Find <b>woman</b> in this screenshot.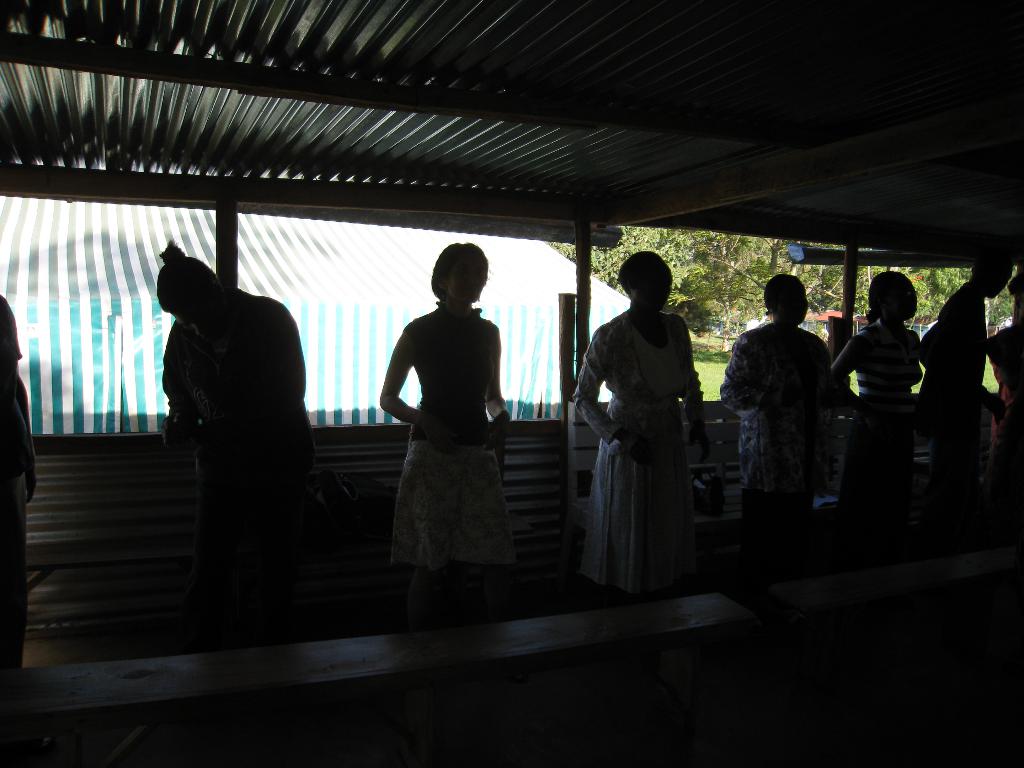
The bounding box for <b>woman</b> is left=575, top=248, right=713, bottom=601.
